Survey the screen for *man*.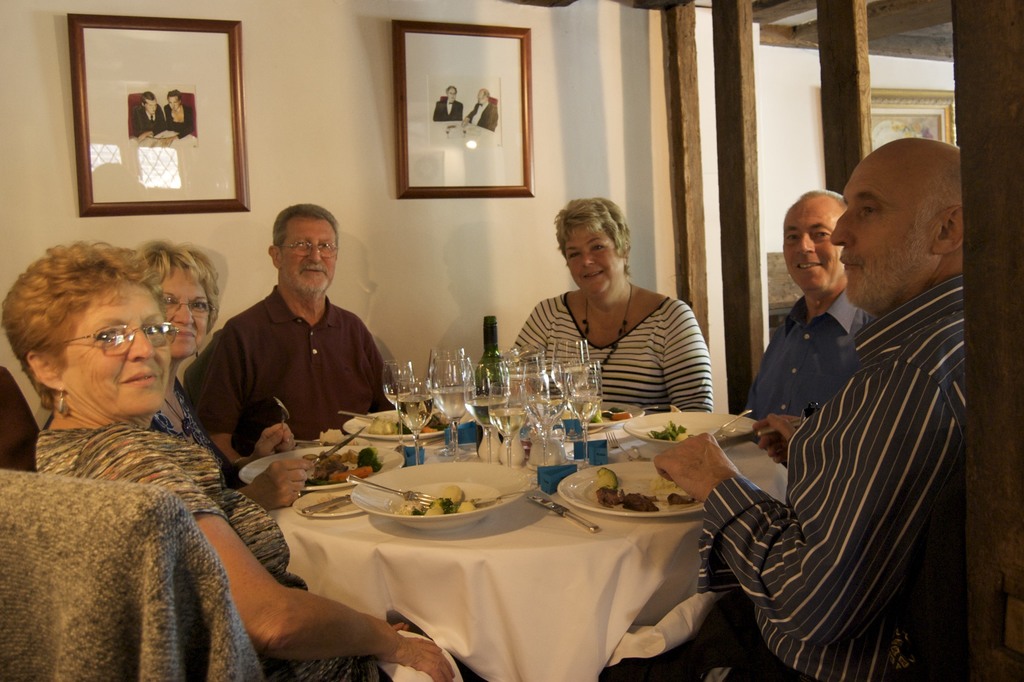
Survey found: (left=181, top=199, right=405, bottom=471).
